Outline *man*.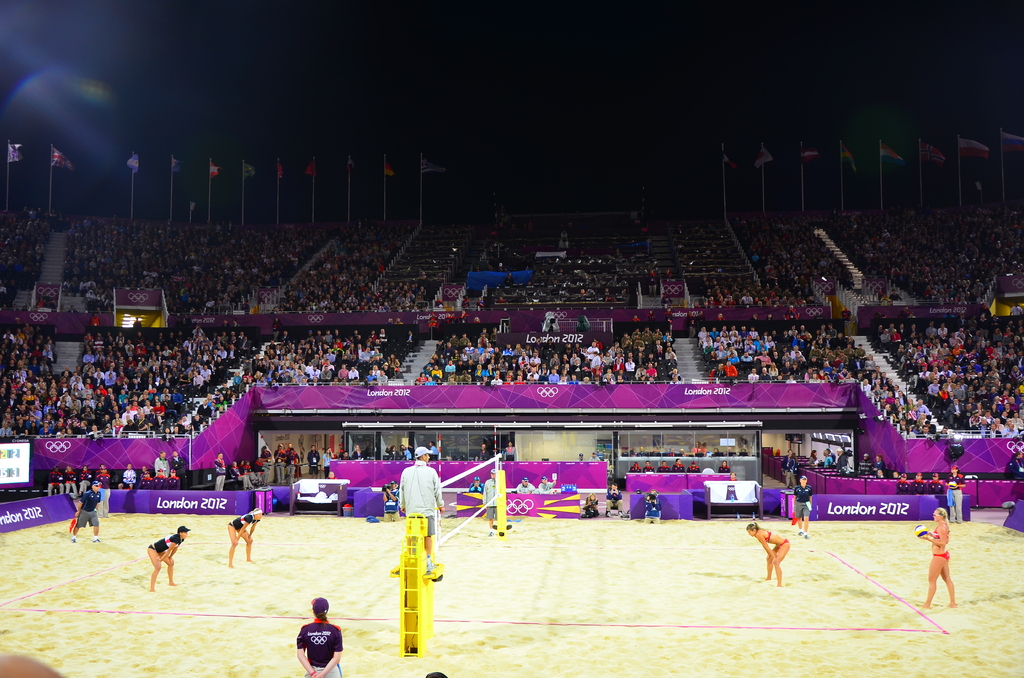
Outline: 399, 446, 438, 567.
